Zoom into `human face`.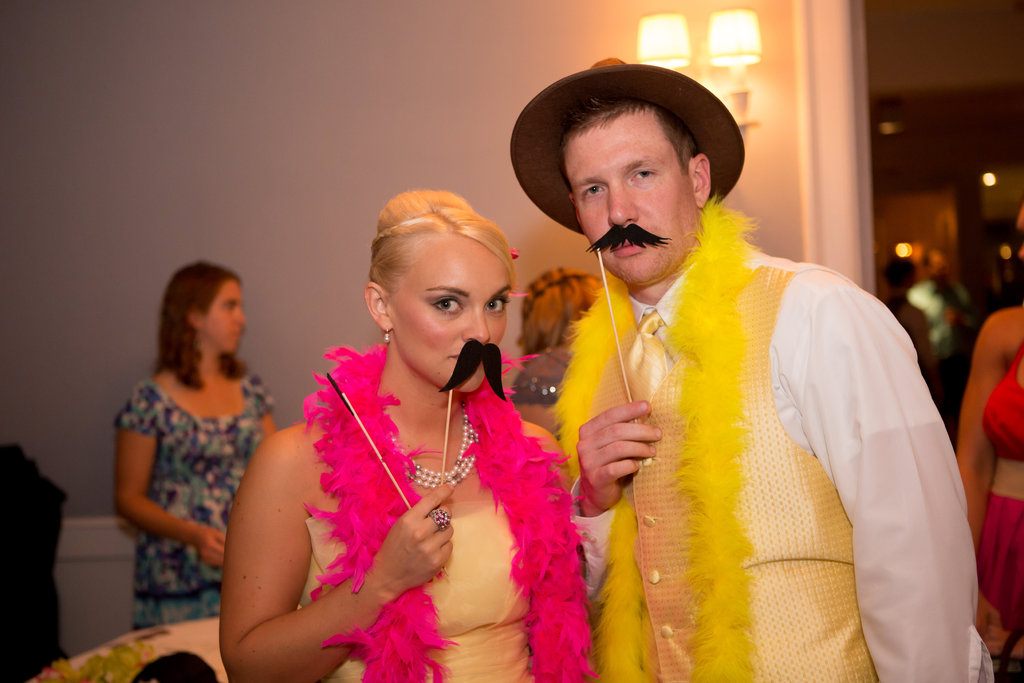
Zoom target: [x1=560, y1=108, x2=694, y2=283].
